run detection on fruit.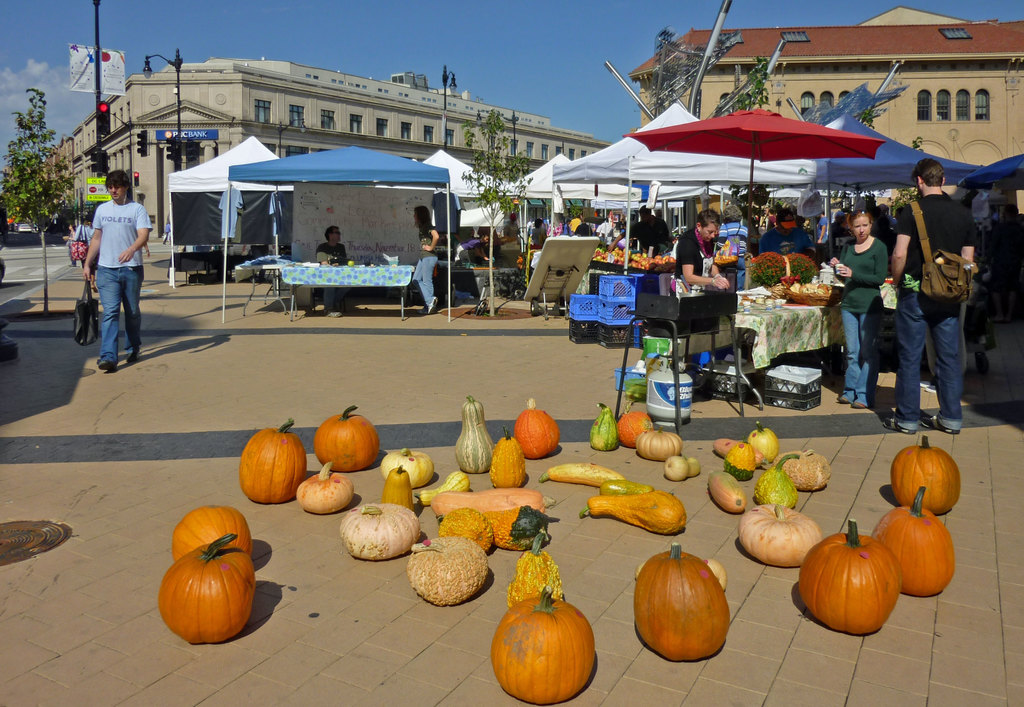
Result: Rect(430, 488, 557, 524).
